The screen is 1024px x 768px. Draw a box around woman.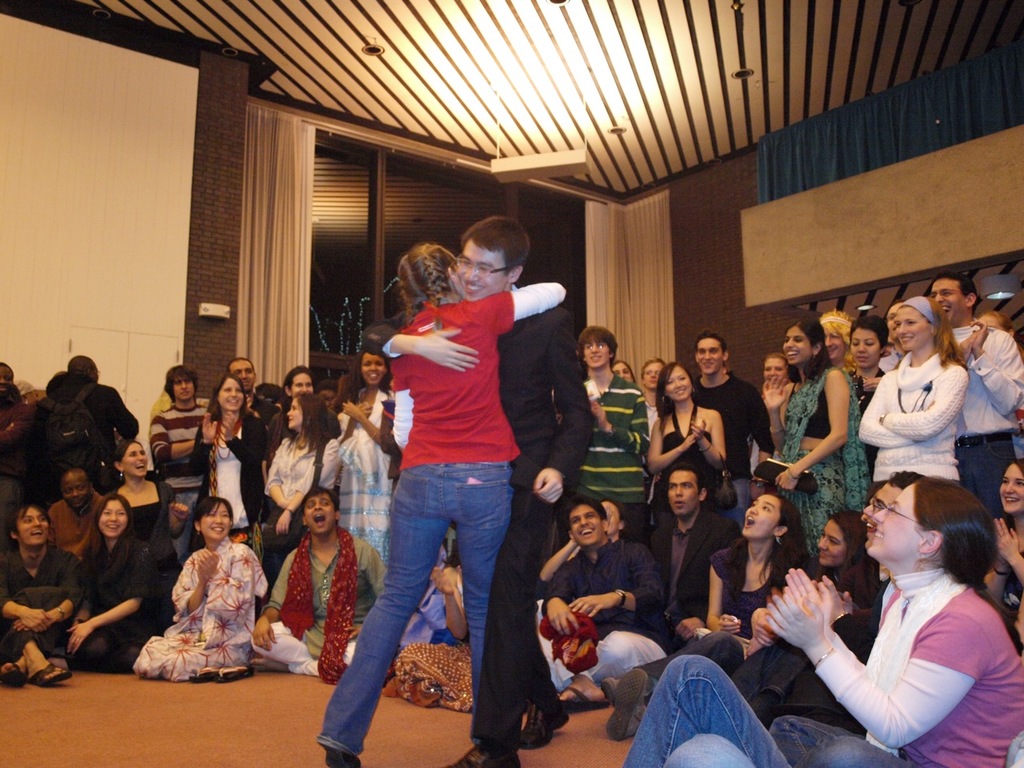
bbox(110, 437, 189, 586).
